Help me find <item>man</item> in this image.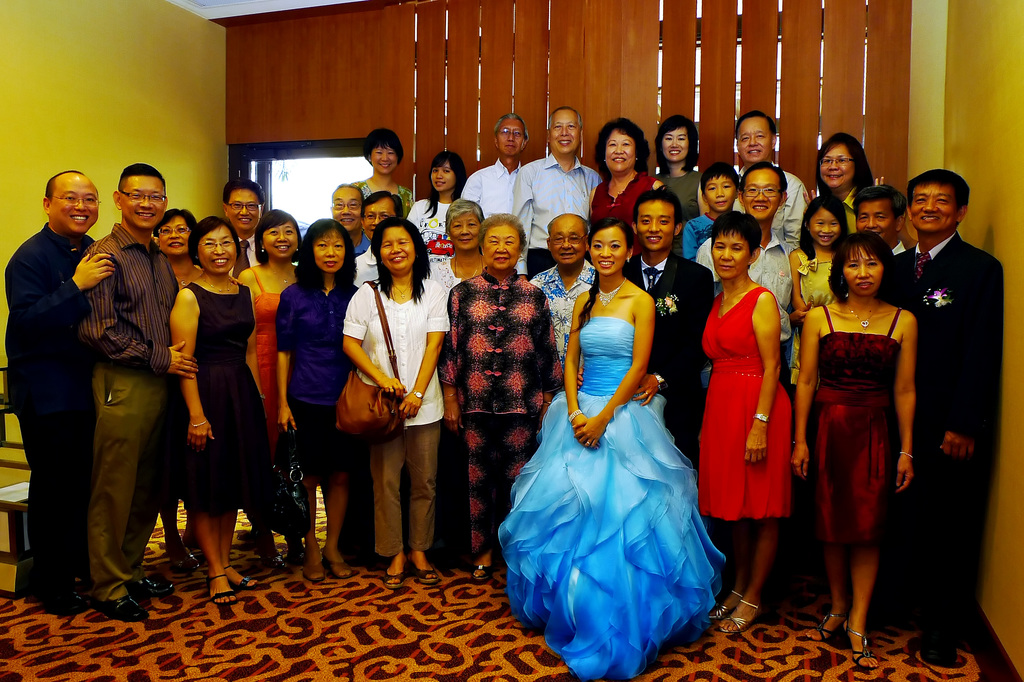
Found it: (x1=877, y1=168, x2=1006, y2=660).
